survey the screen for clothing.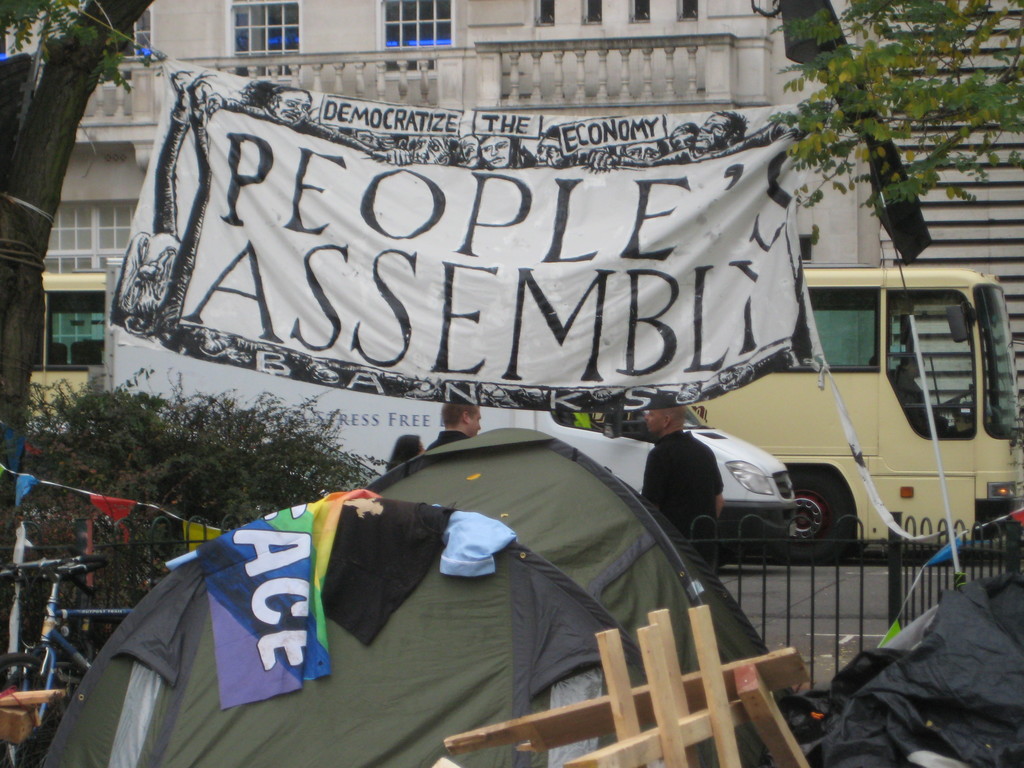
Survey found: (891,365,948,436).
